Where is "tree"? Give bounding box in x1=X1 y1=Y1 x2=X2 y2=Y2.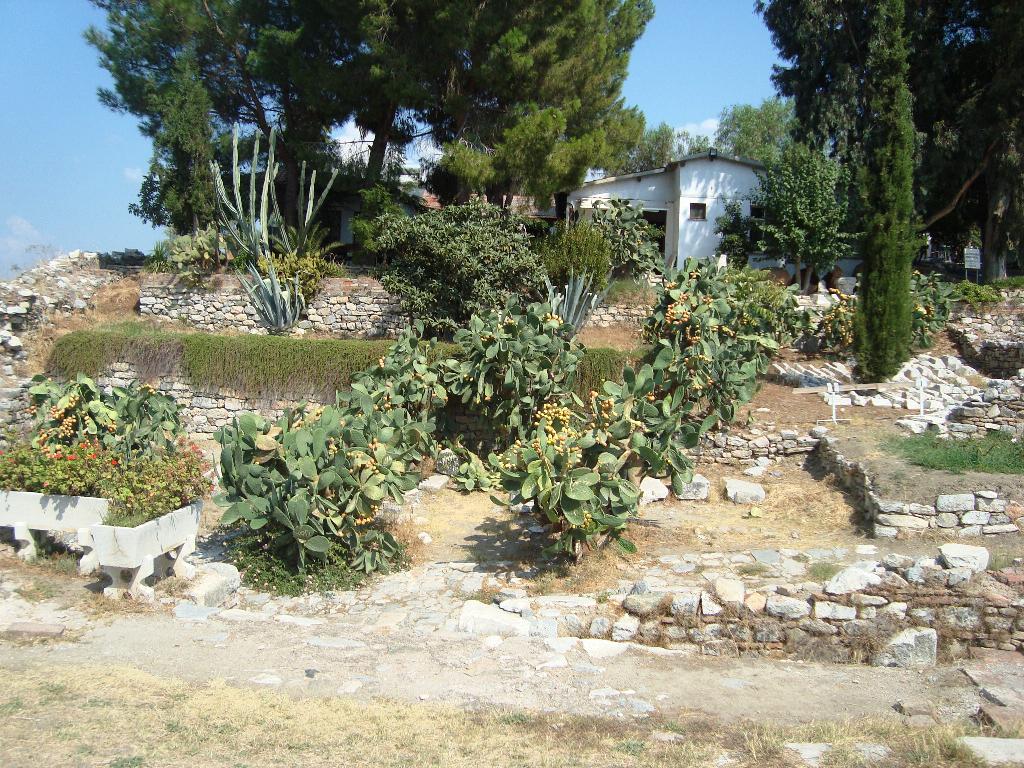
x1=740 y1=154 x2=862 y2=280.
